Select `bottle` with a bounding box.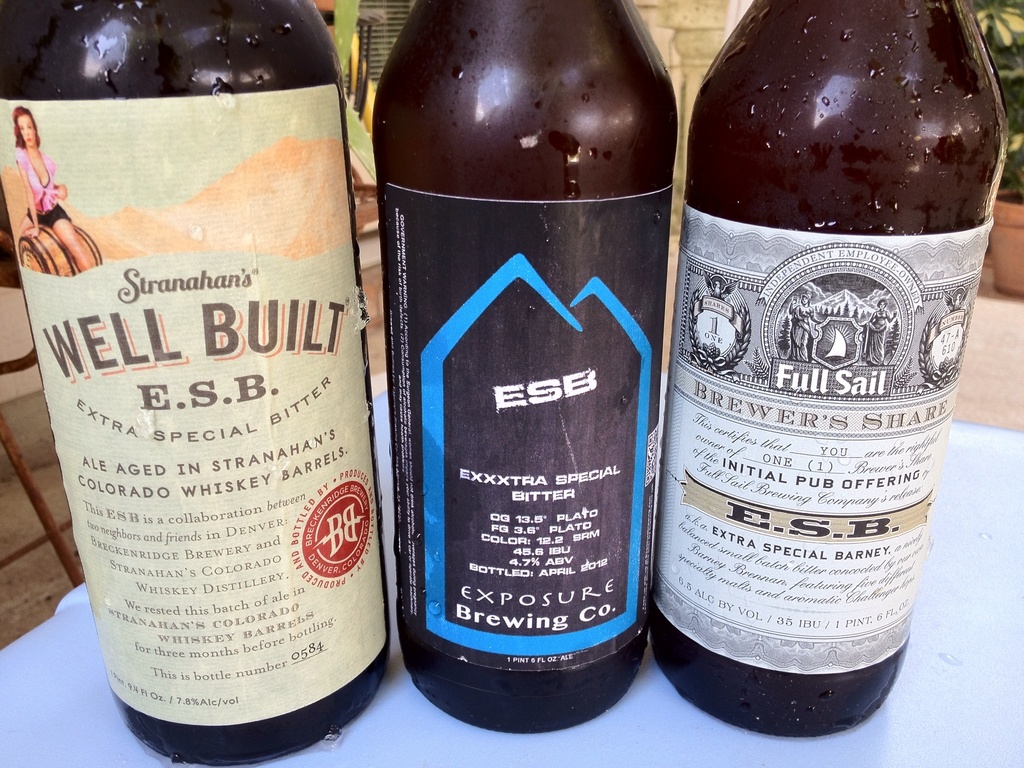
locate(646, 0, 1000, 739).
